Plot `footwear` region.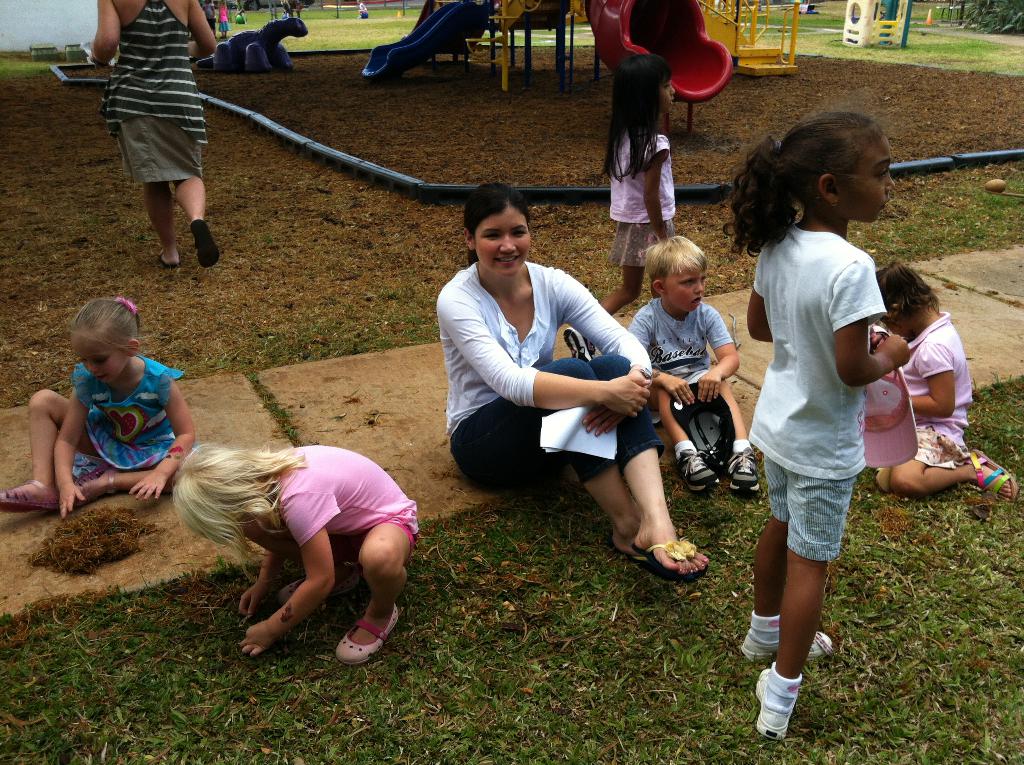
Plotted at <bbox>672, 447, 722, 493</bbox>.
